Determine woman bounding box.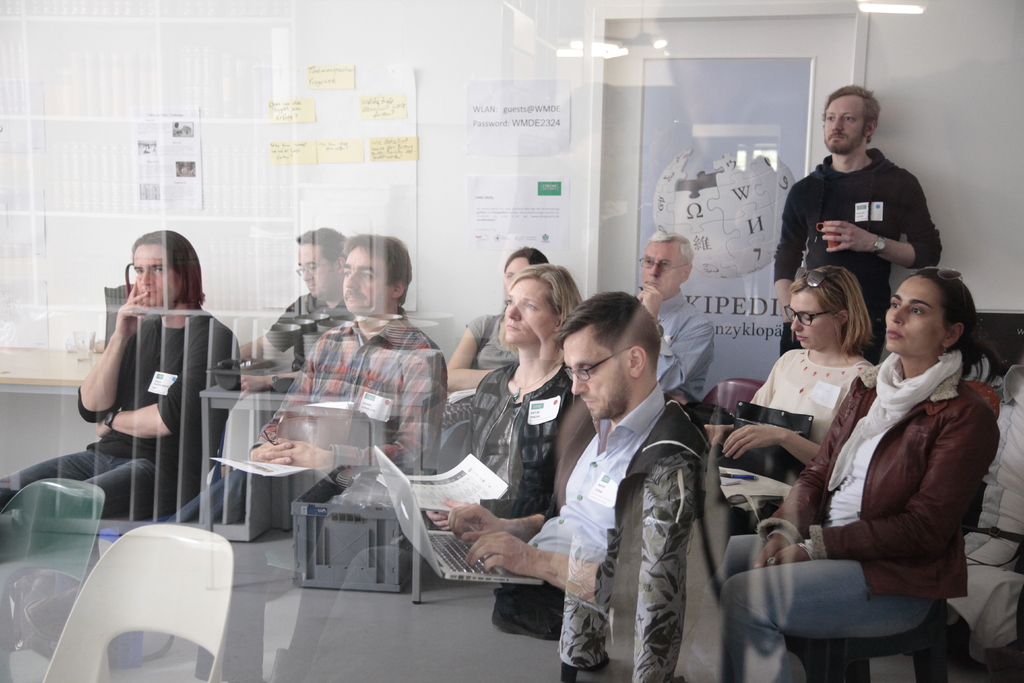
Determined: box(708, 263, 1001, 682).
